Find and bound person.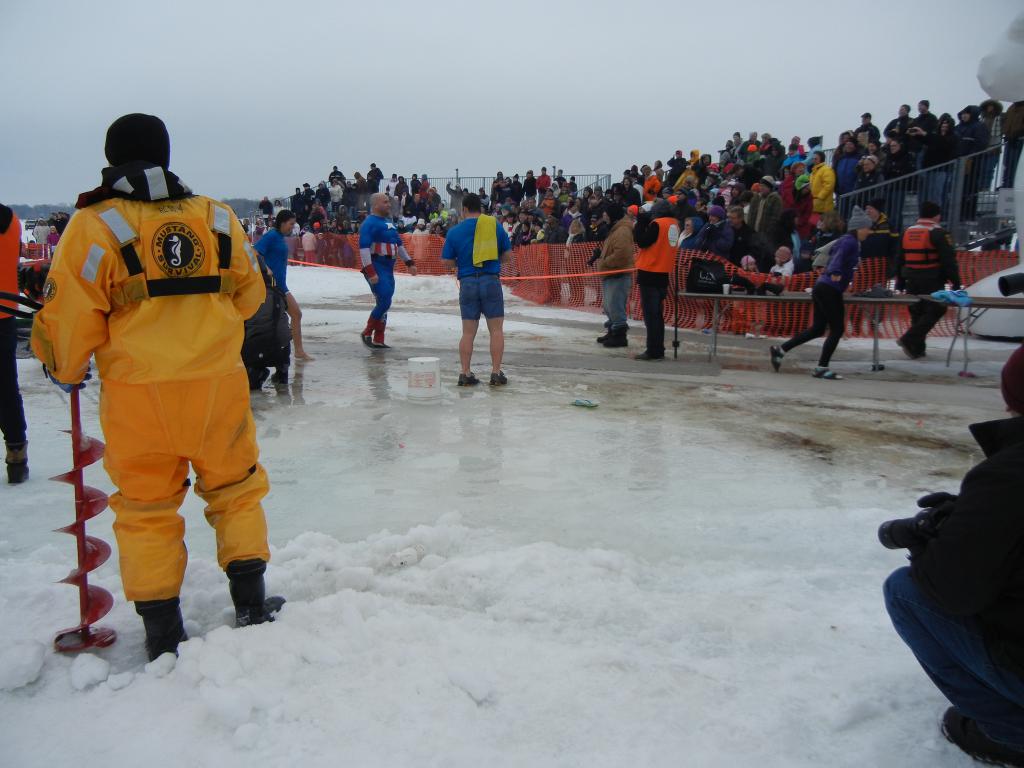
Bound: 444, 192, 511, 384.
